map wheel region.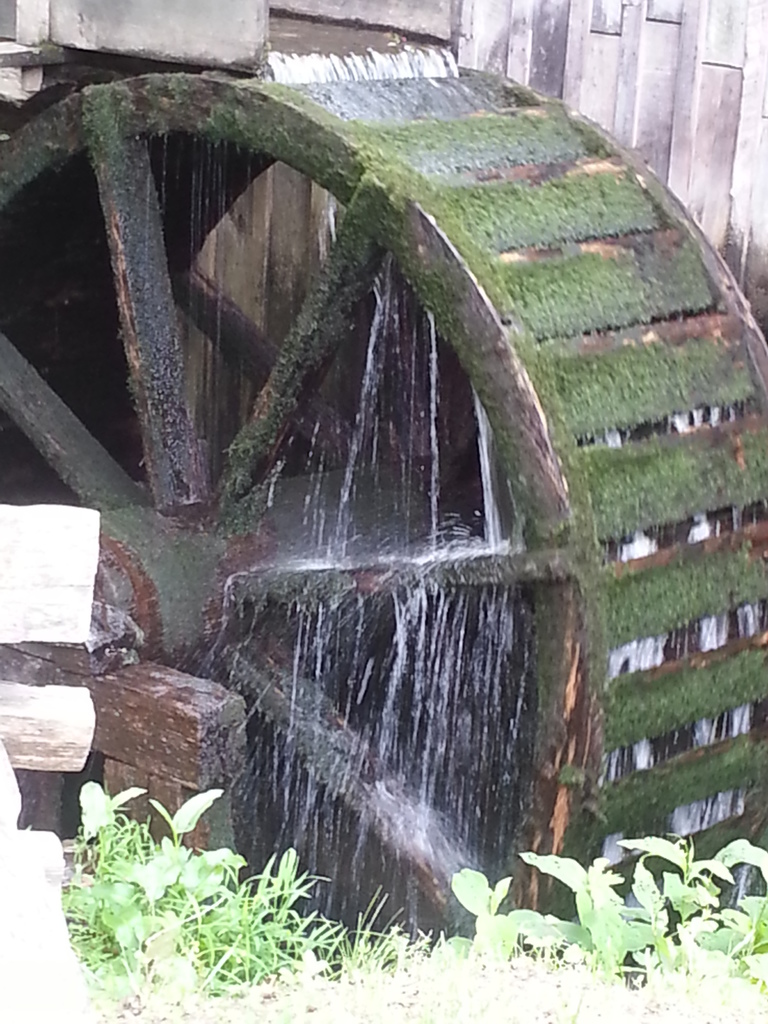
Mapped to bbox=(0, 60, 767, 975).
